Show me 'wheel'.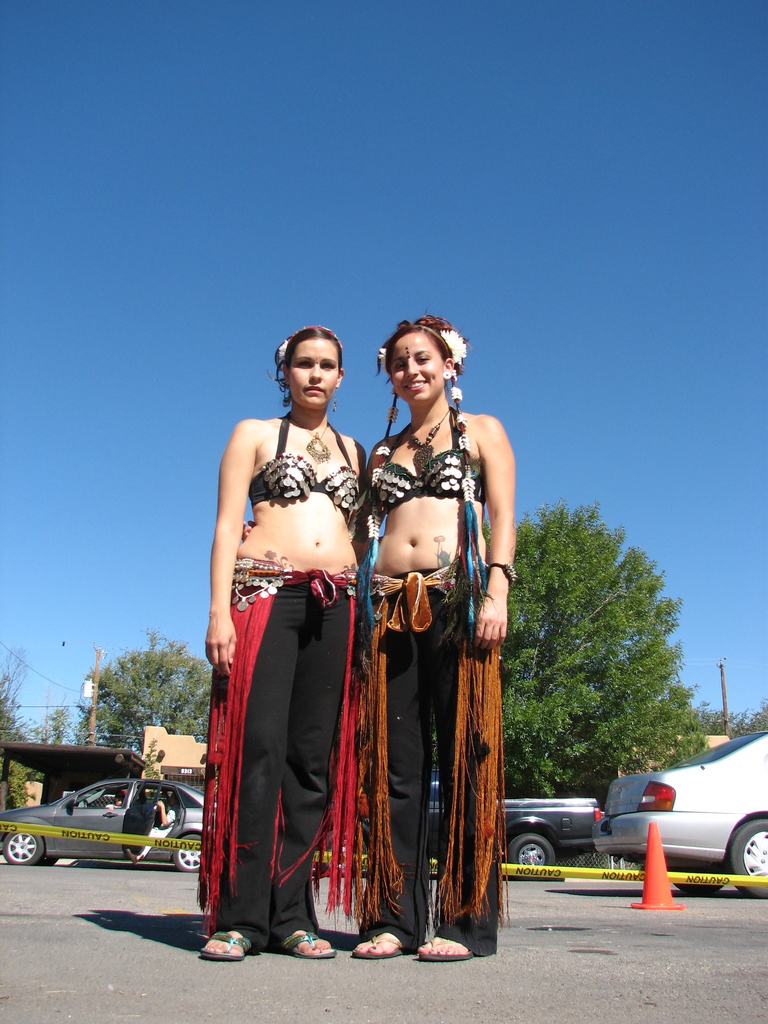
'wheel' is here: 0,825,40,861.
